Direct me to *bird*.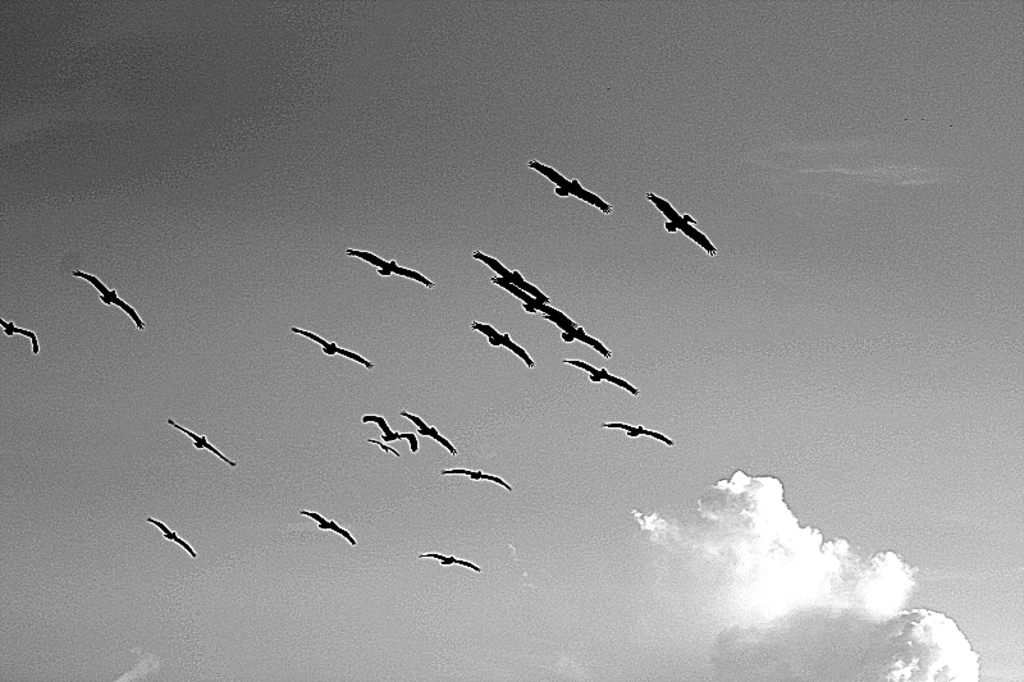
Direction: [301, 514, 353, 549].
